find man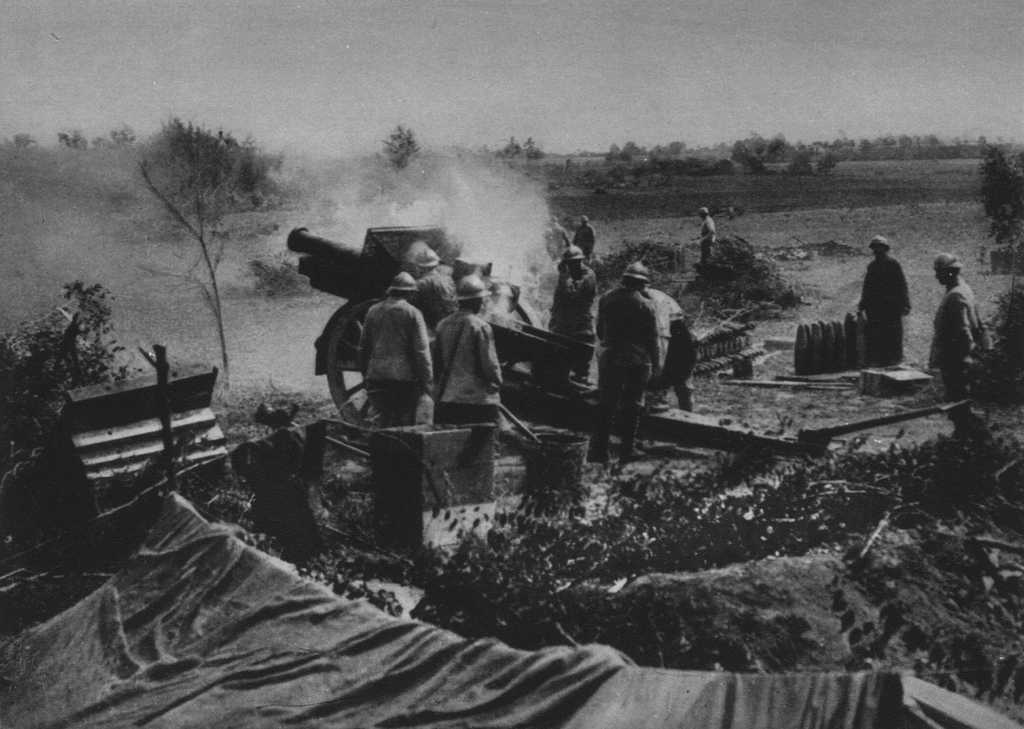
{"x1": 536, "y1": 209, "x2": 570, "y2": 265}
